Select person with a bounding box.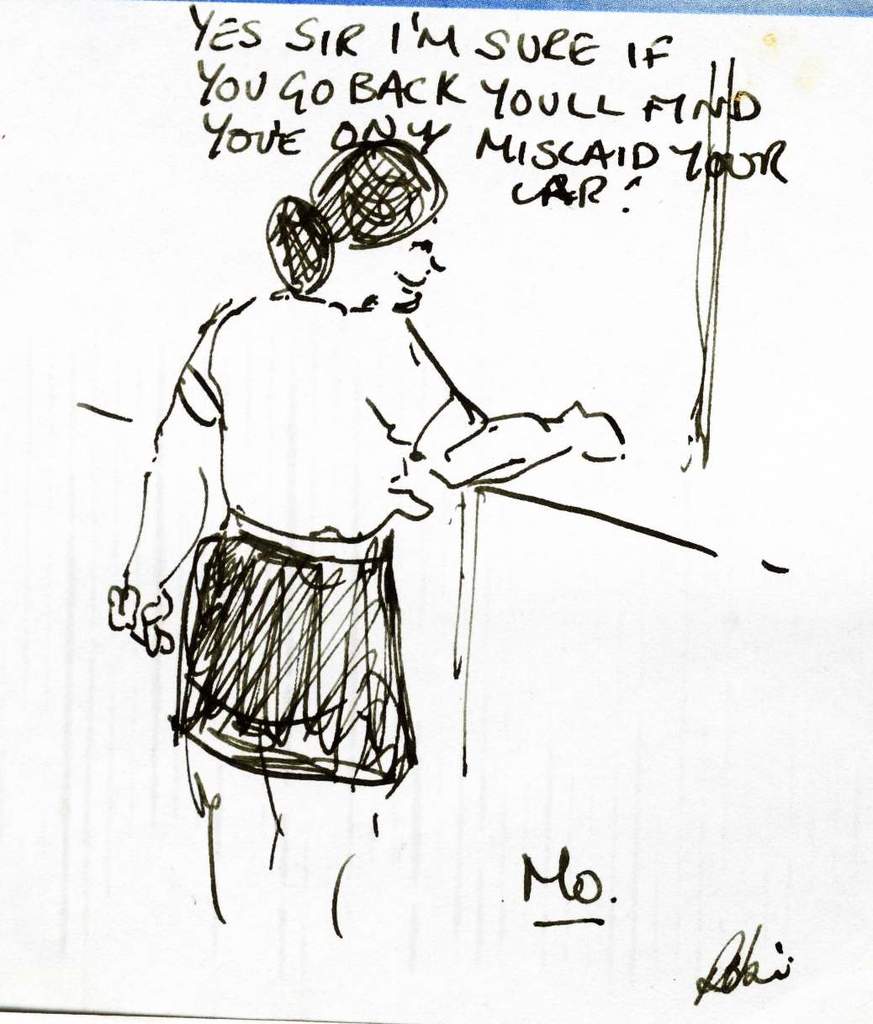
93:124:643:950.
